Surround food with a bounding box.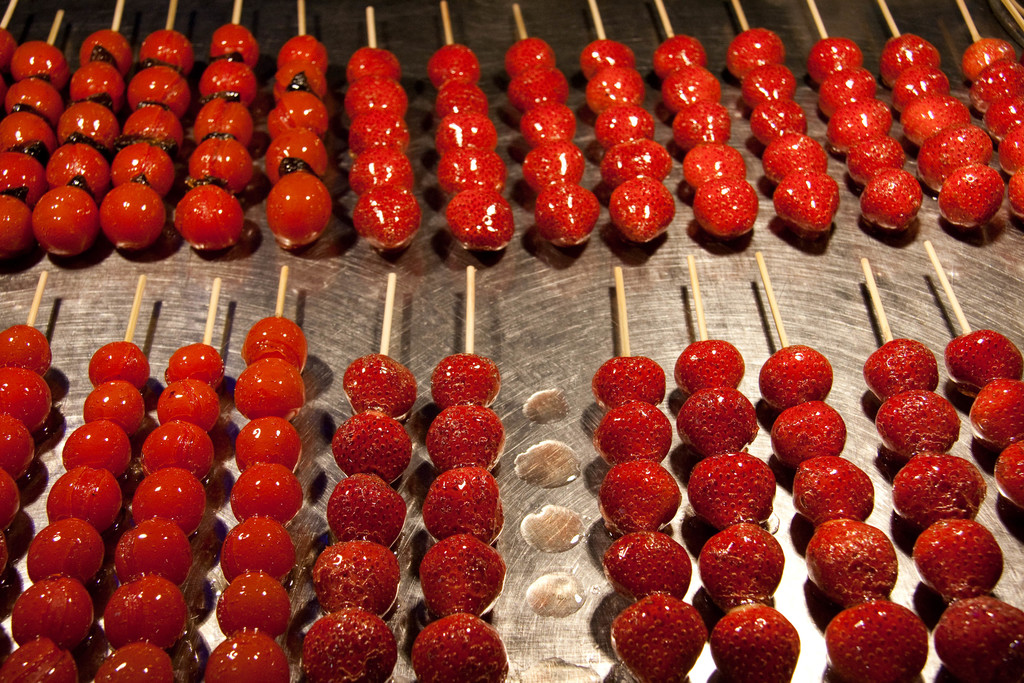
box(910, 514, 1007, 607).
